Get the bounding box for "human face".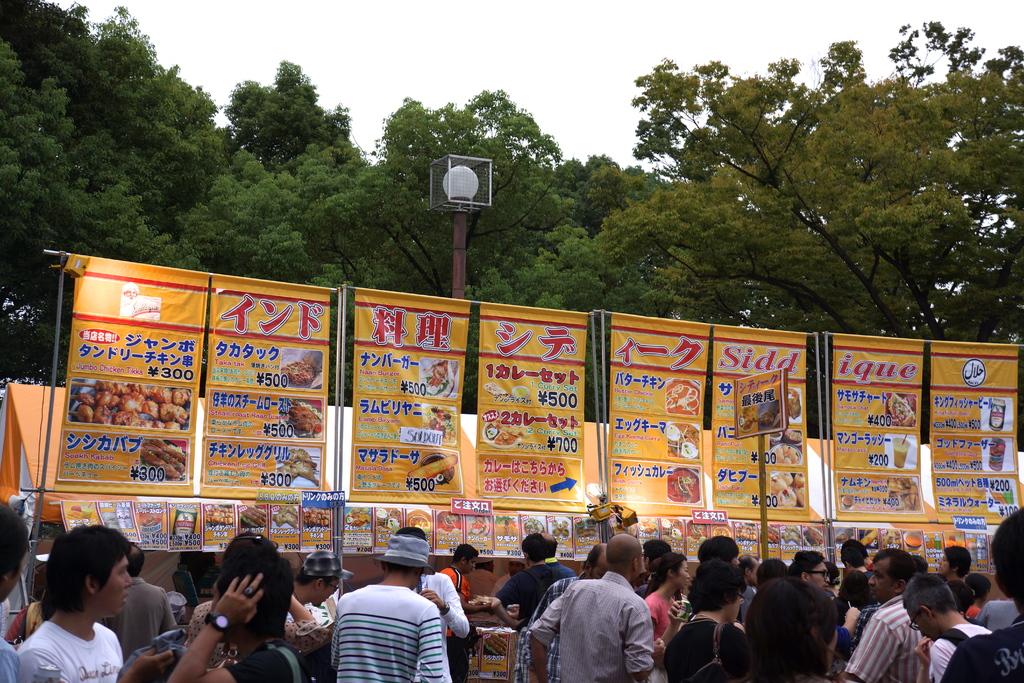
x1=592 y1=561 x2=607 y2=579.
